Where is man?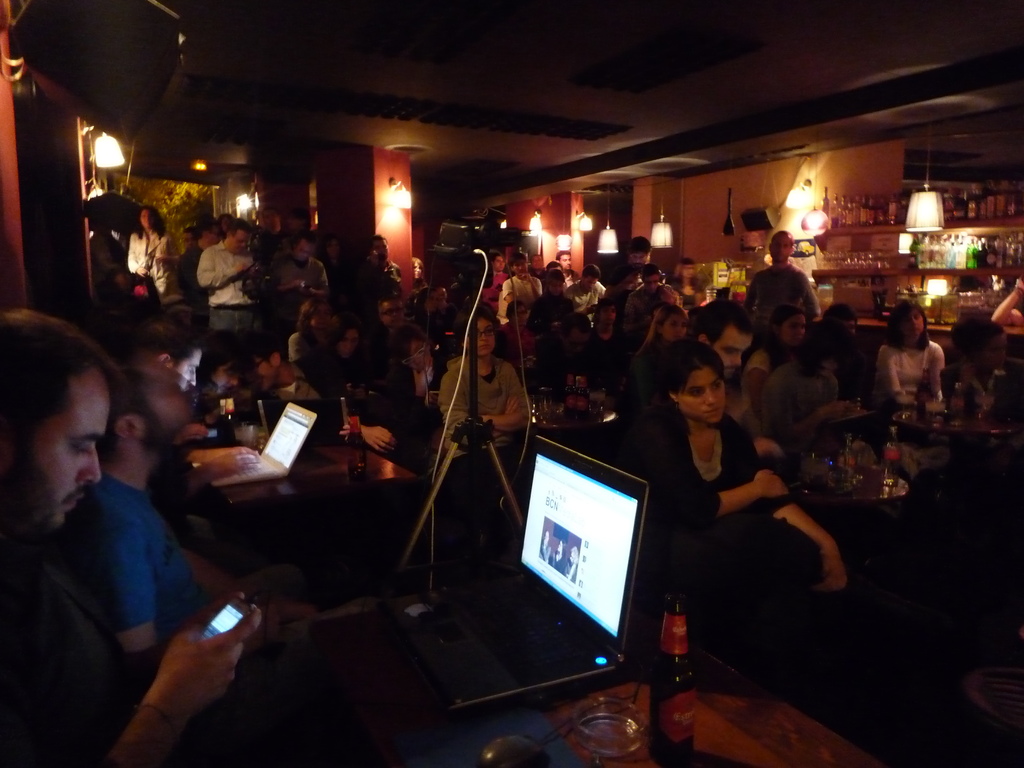
(x1=617, y1=236, x2=659, y2=307).
